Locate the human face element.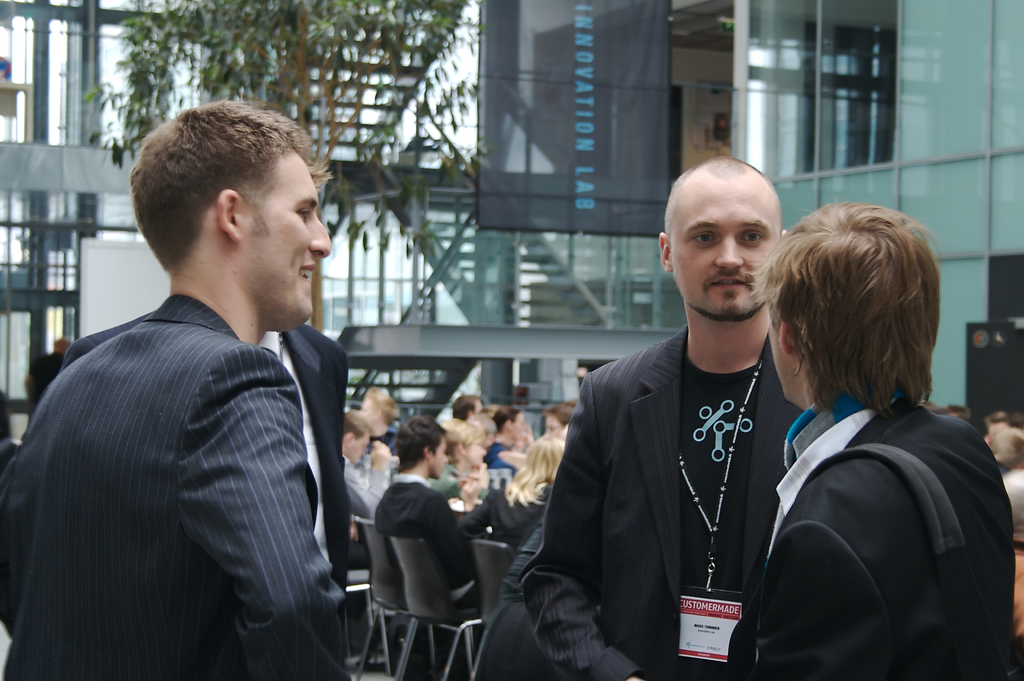
Element bbox: <box>432,441,447,472</box>.
